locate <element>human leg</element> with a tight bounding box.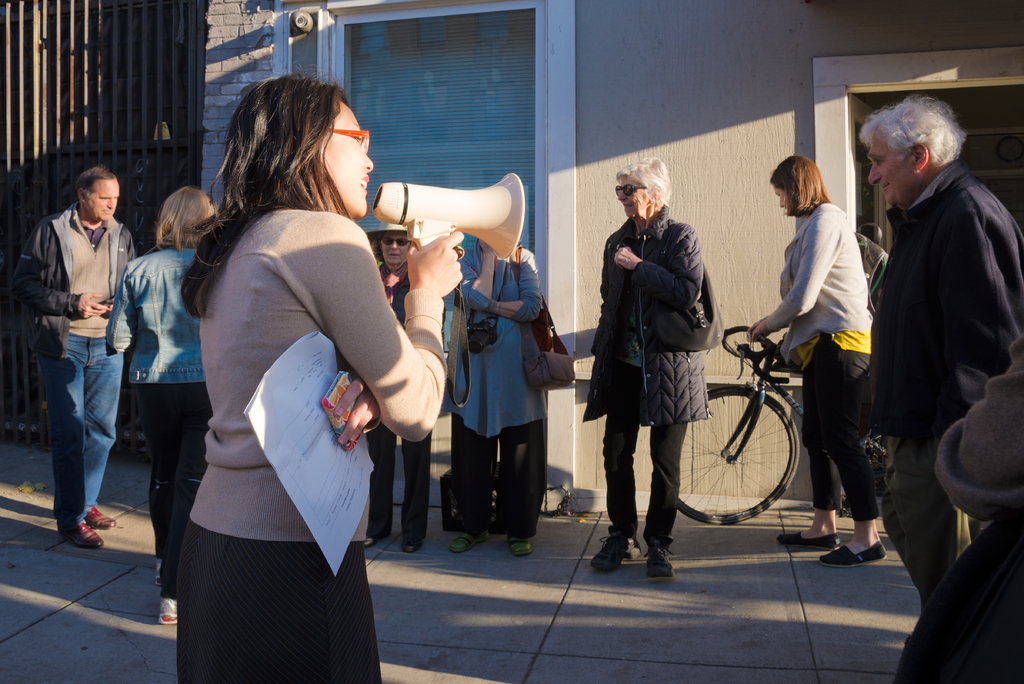
box=[587, 413, 643, 576].
